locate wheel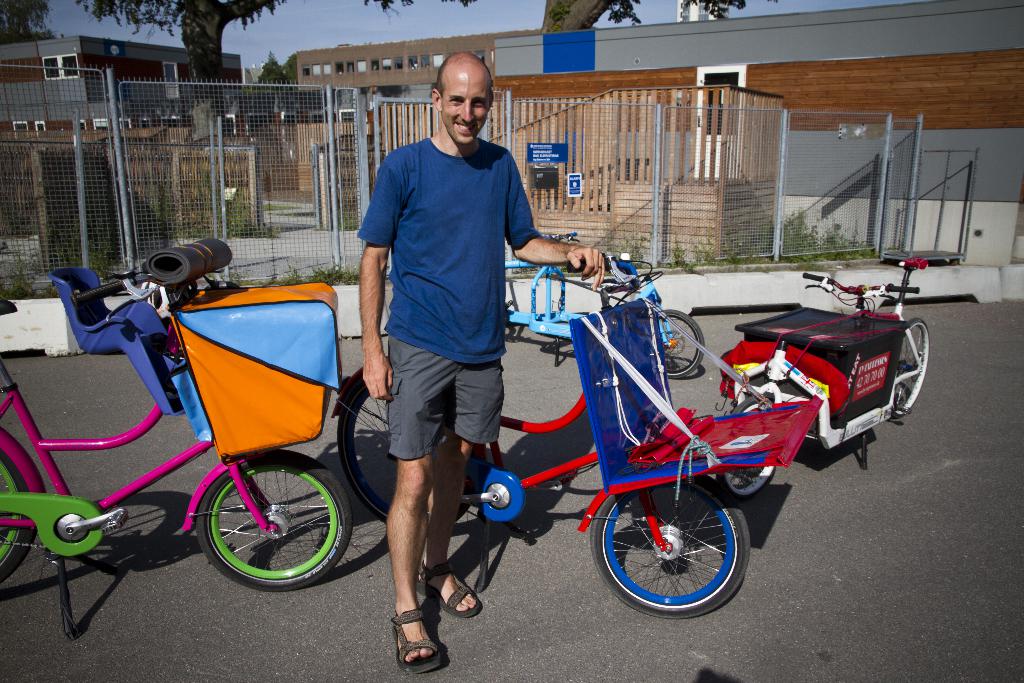
<box>721,393,783,500</box>
